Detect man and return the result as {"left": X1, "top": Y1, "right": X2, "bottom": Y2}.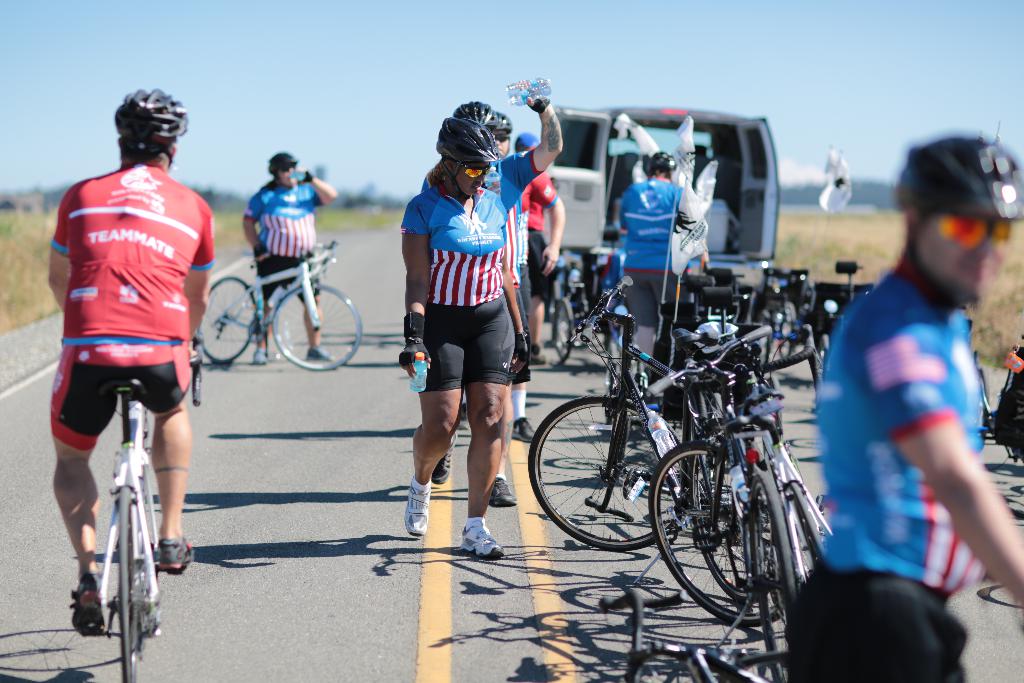
{"left": 420, "top": 75, "right": 570, "bottom": 504}.
